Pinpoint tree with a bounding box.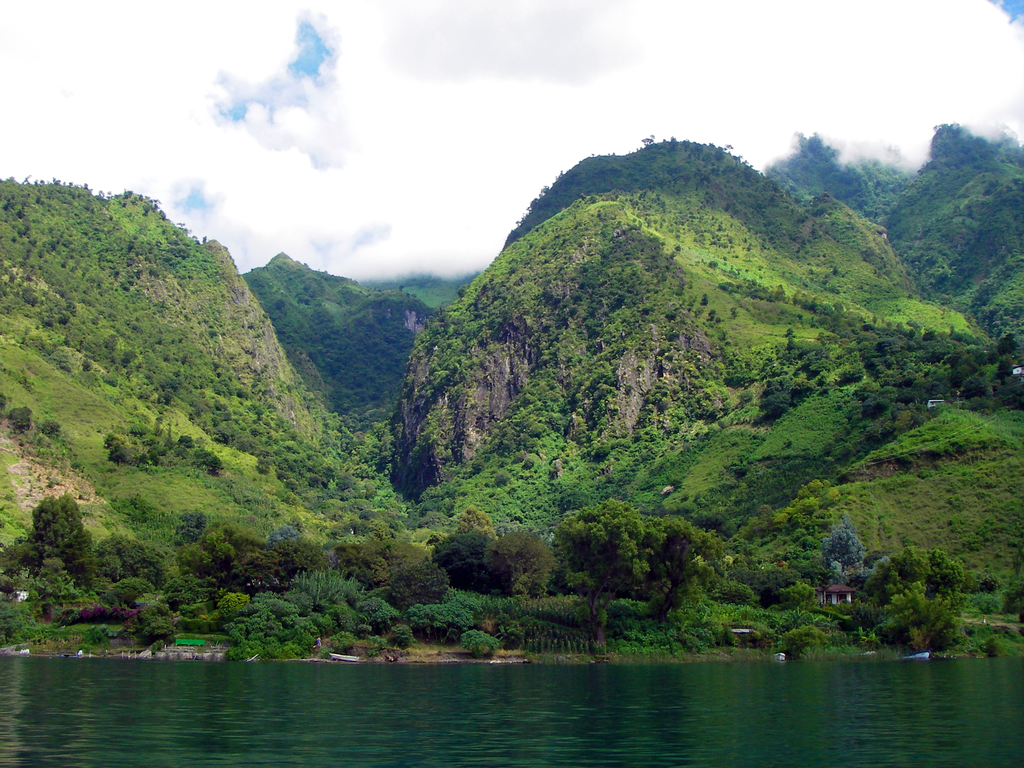
l=822, t=513, r=863, b=576.
